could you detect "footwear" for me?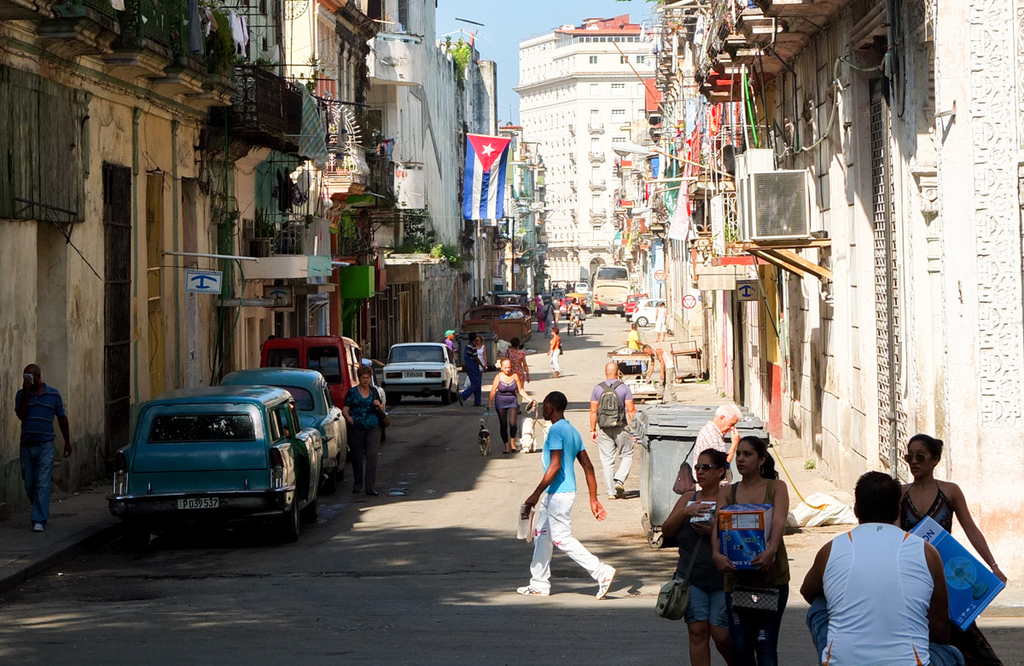
Detection result: <box>609,494,613,498</box>.
